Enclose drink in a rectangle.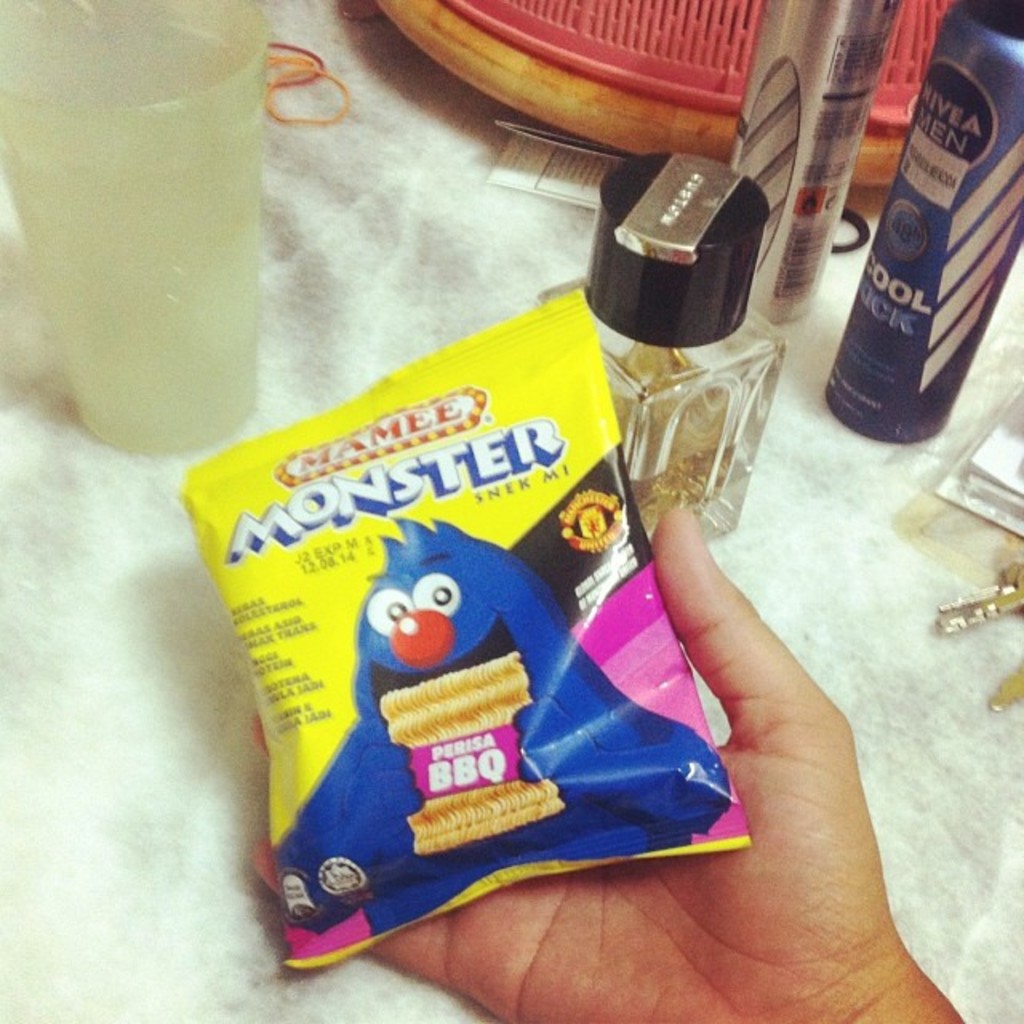
pyautogui.locateOnScreen(35, 0, 274, 450).
